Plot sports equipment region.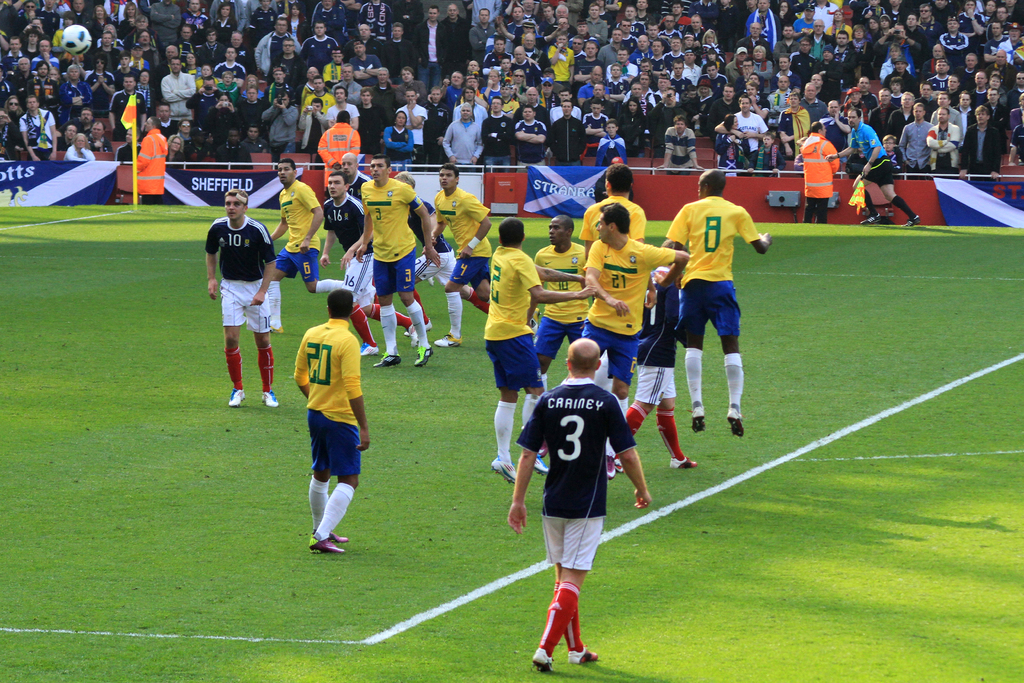
Plotted at locate(614, 457, 626, 473).
